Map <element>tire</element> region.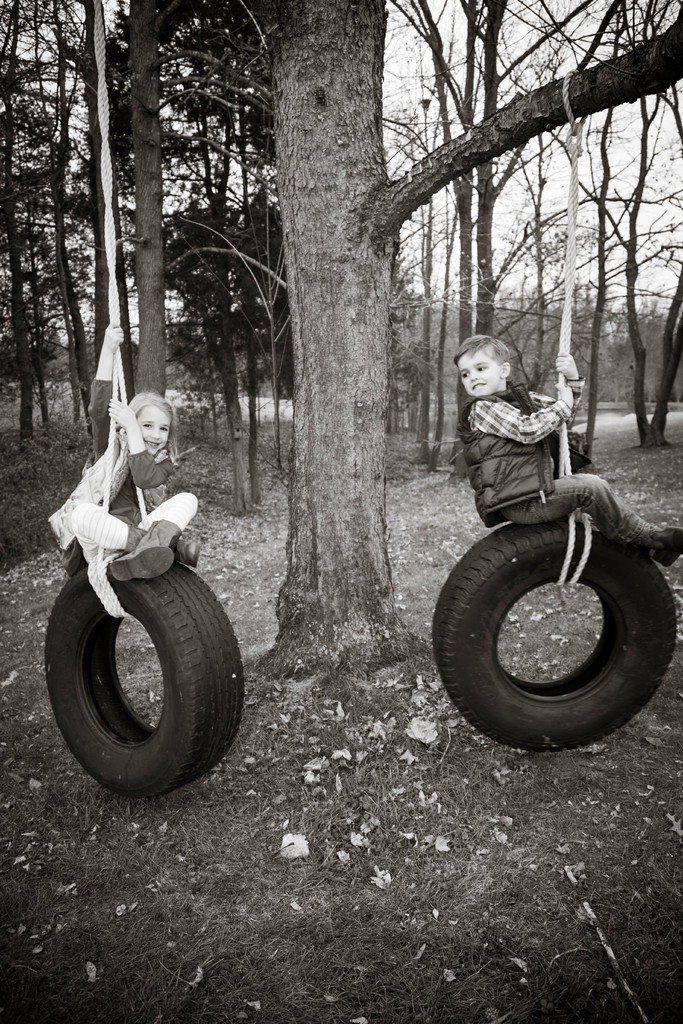
Mapped to 430,514,682,751.
